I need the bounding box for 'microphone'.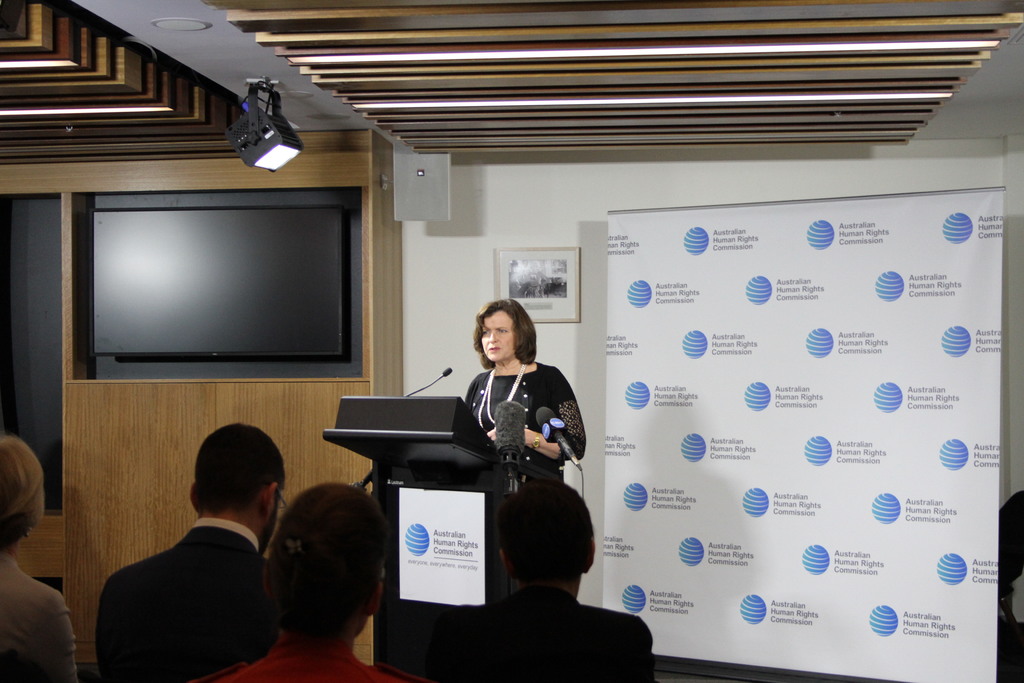
Here it is: 536/406/580/468.
